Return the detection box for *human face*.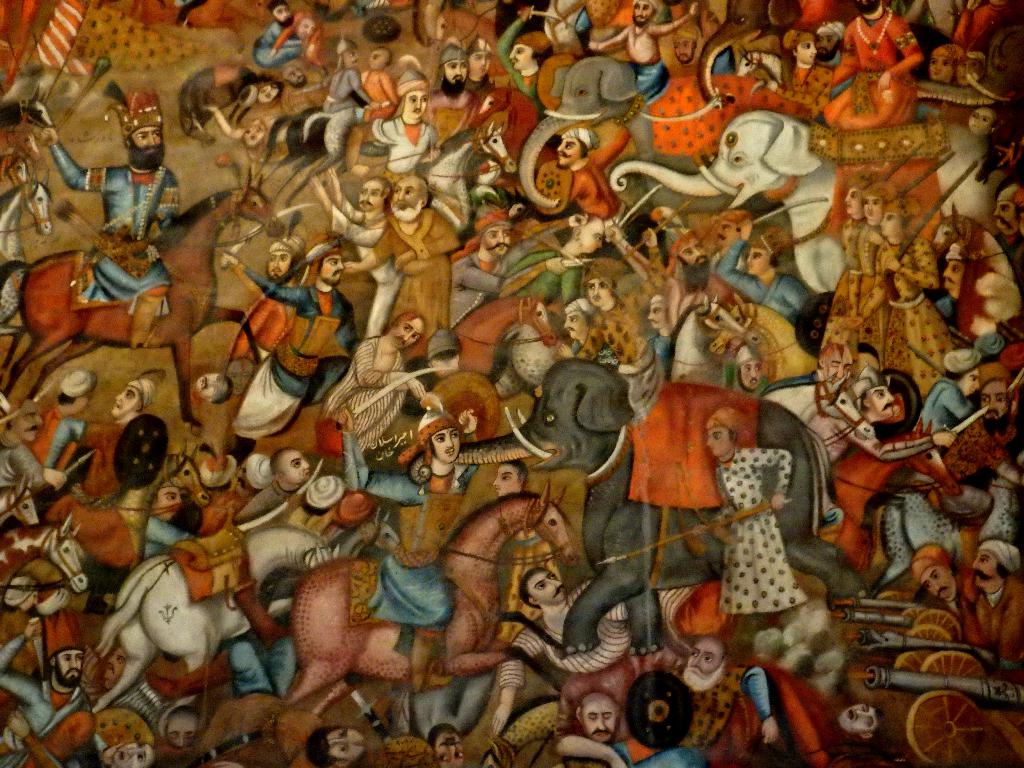
(739,360,760,390).
